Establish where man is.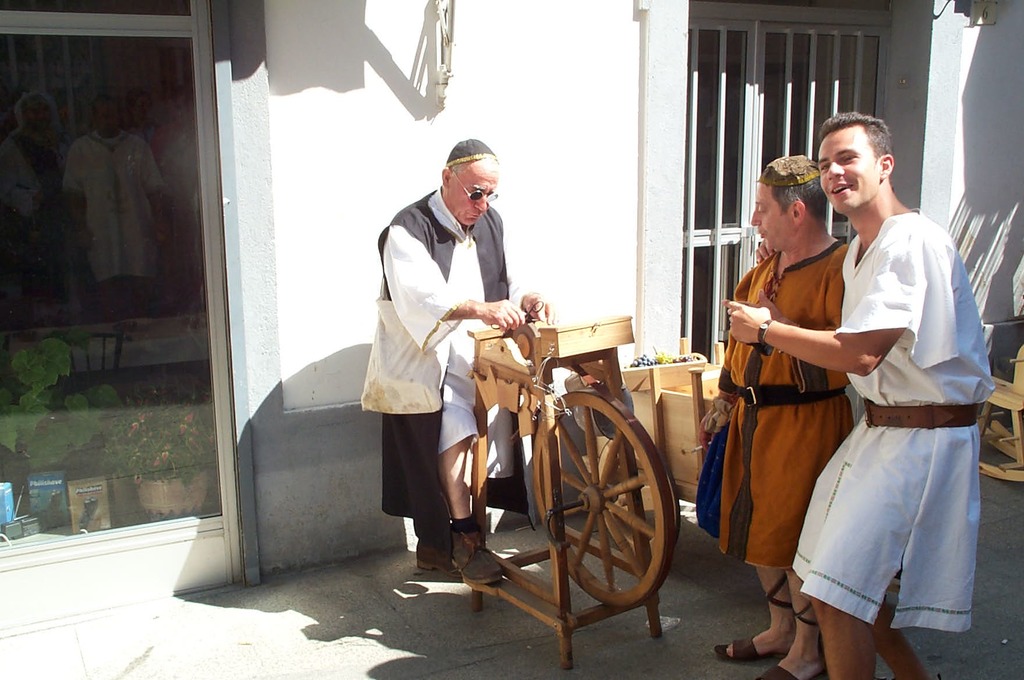
Established at [353,135,555,593].
